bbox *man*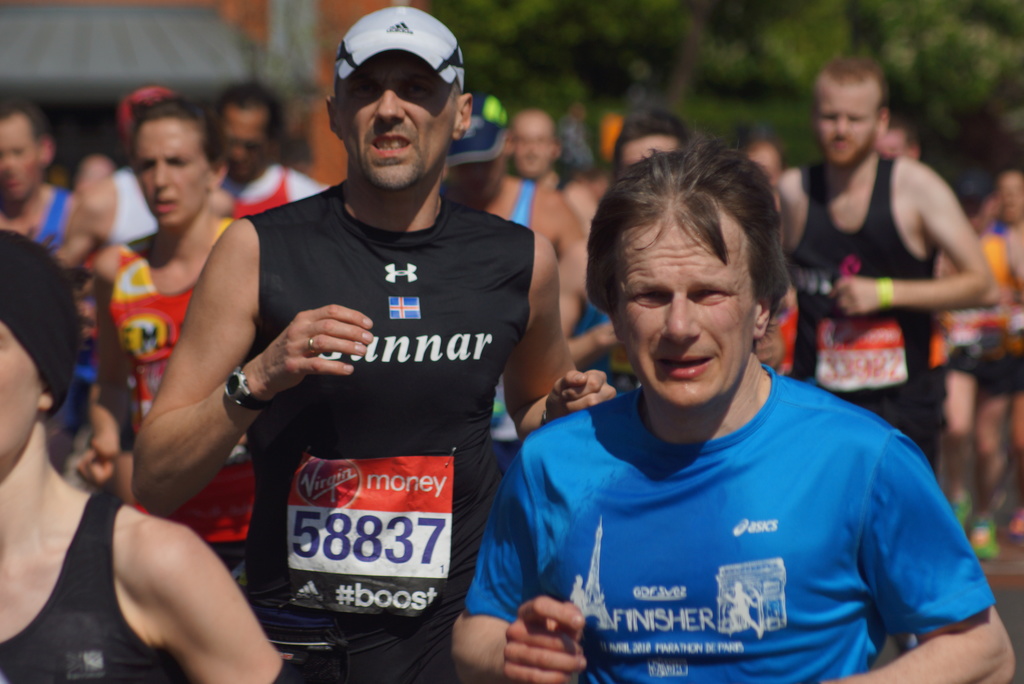
region(212, 85, 323, 220)
